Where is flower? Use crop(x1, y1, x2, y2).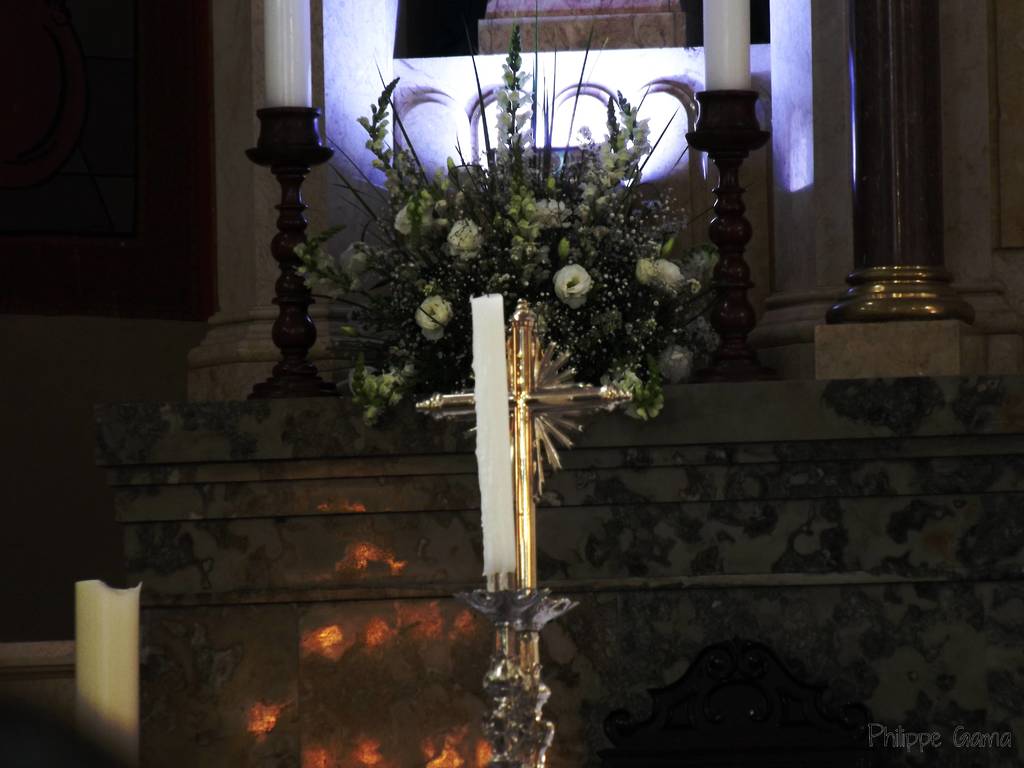
crop(444, 214, 483, 258).
